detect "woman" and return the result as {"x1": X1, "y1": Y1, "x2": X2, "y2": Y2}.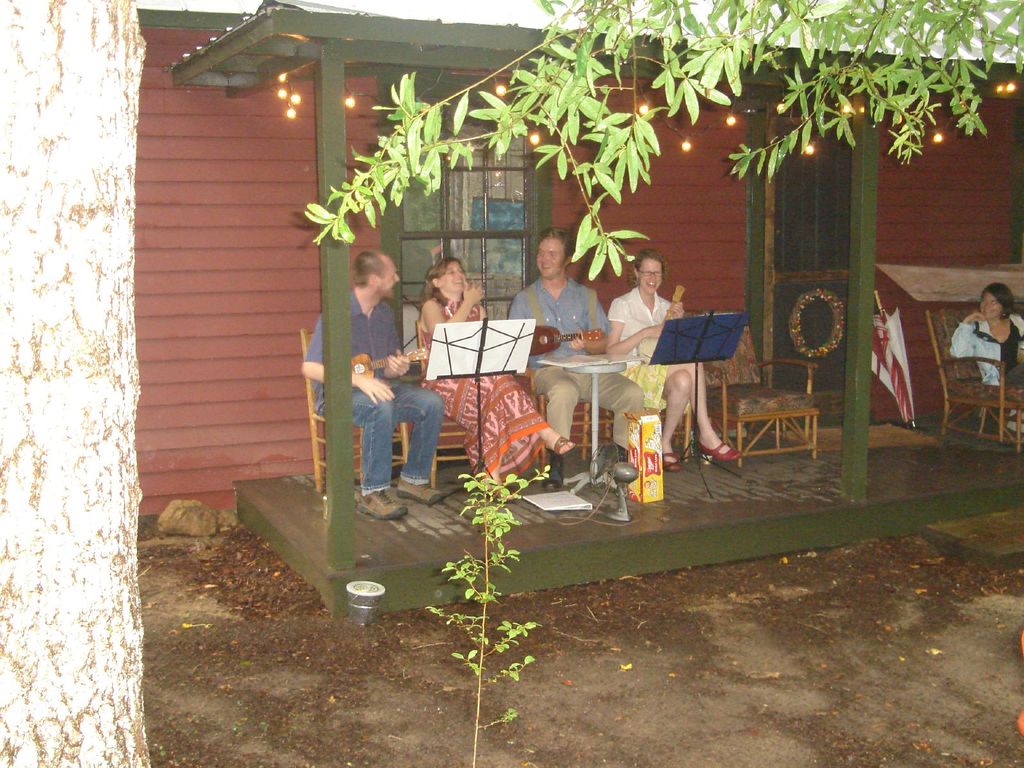
{"x1": 605, "y1": 247, "x2": 739, "y2": 472}.
